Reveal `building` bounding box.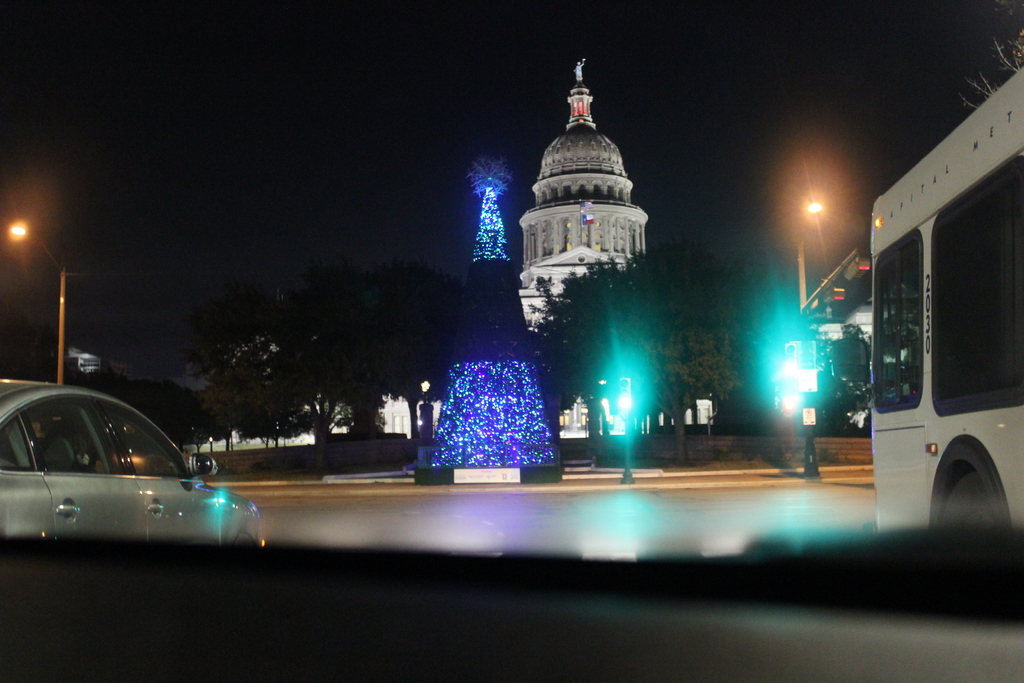
Revealed: 196:57:714:446.
